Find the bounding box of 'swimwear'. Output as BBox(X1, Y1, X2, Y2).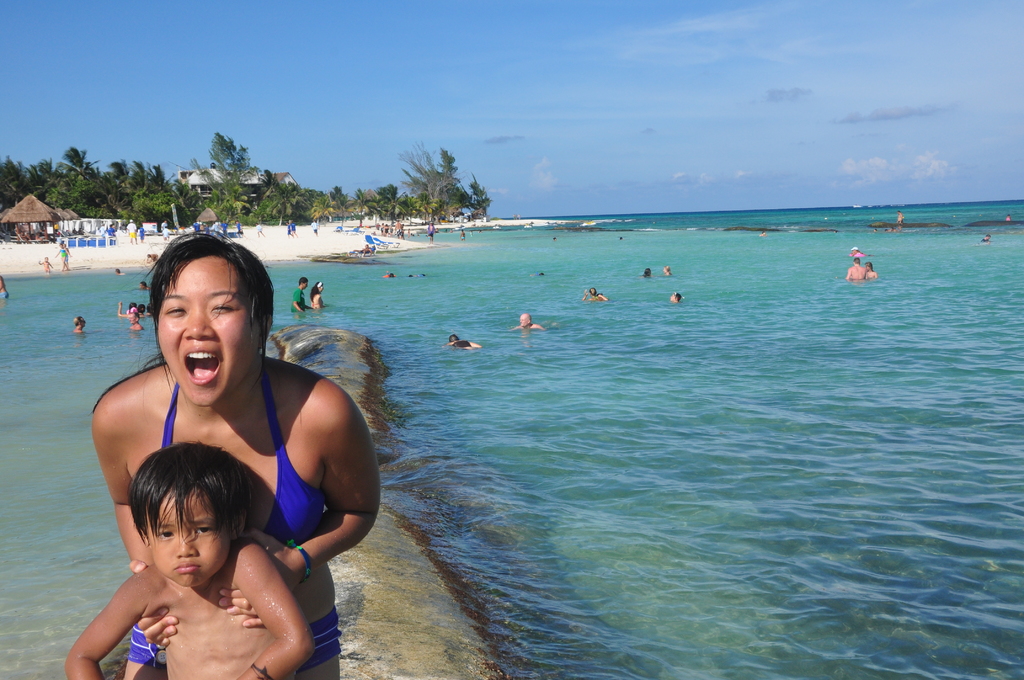
BBox(154, 360, 326, 546).
